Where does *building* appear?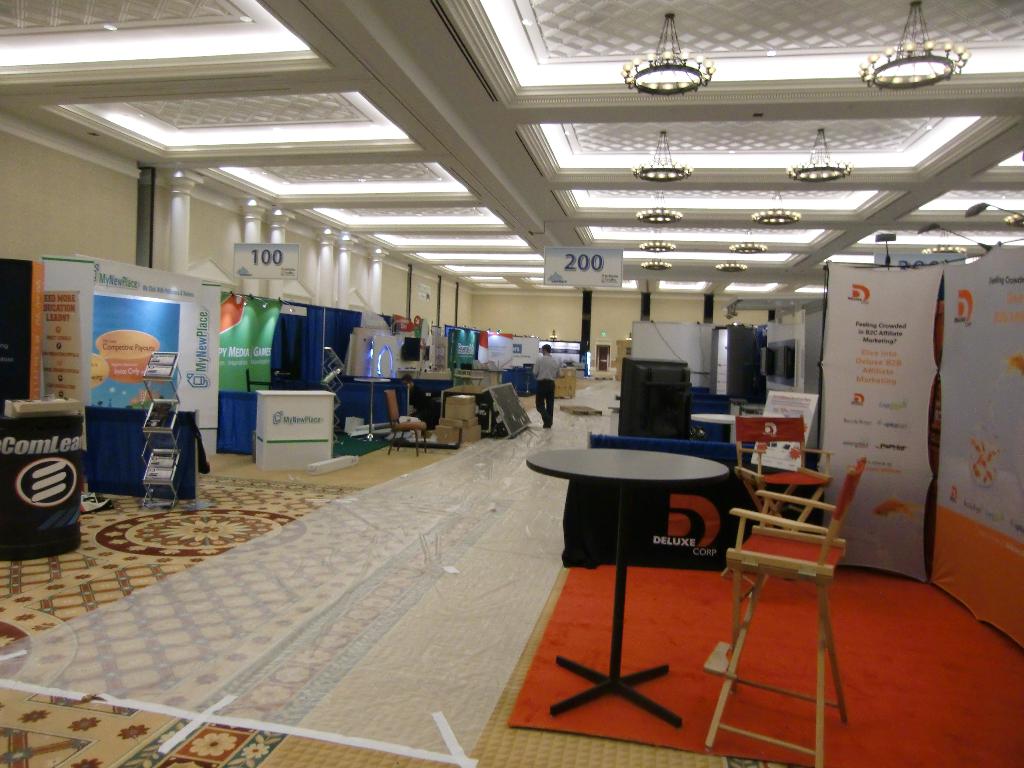
Appears at 0,0,1023,767.
